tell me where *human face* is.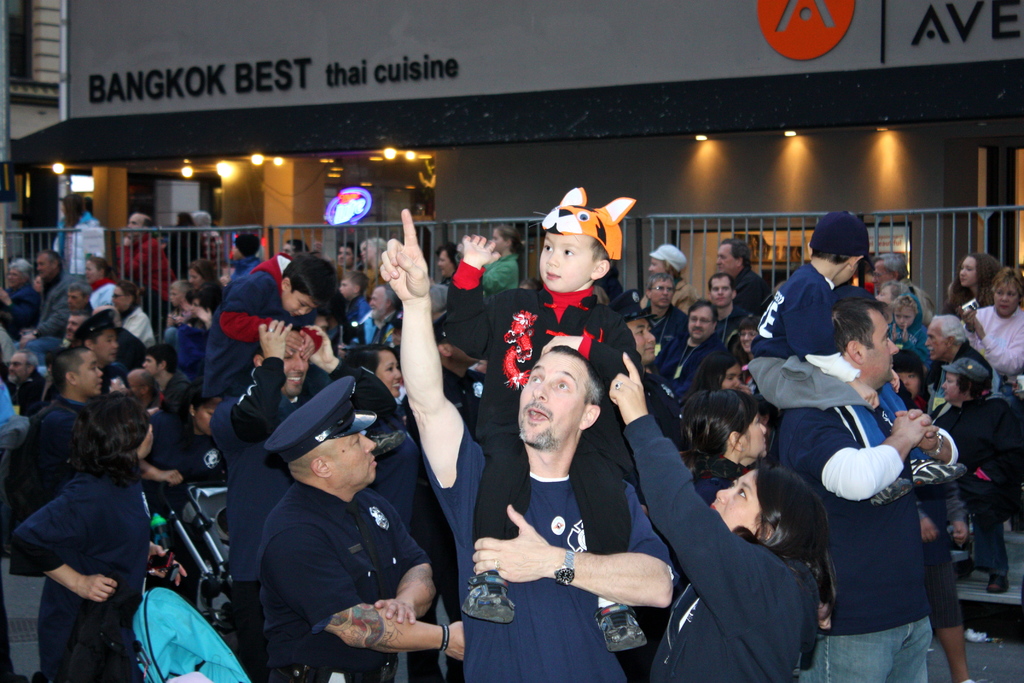
*human face* is at {"x1": 875, "y1": 286, "x2": 891, "y2": 305}.
